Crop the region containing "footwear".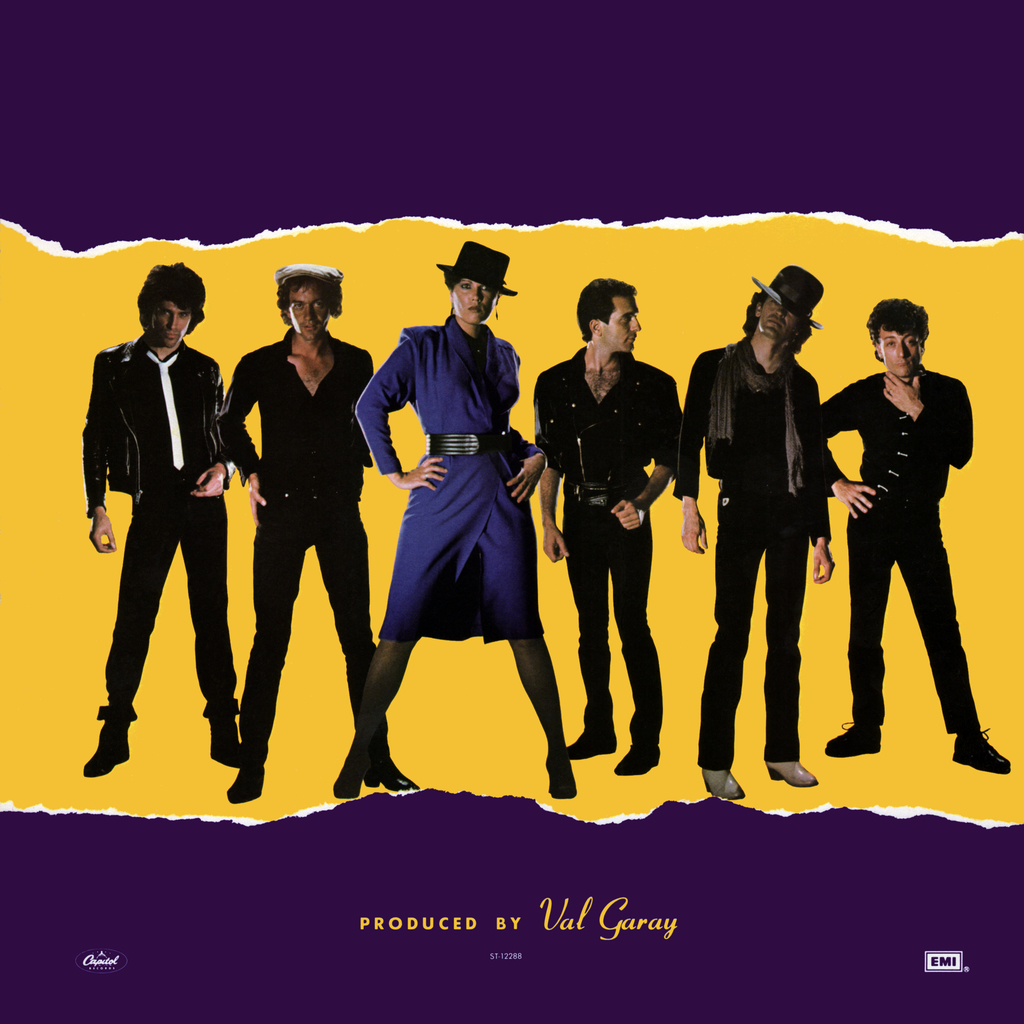
Crop region: <region>207, 728, 240, 765</region>.
